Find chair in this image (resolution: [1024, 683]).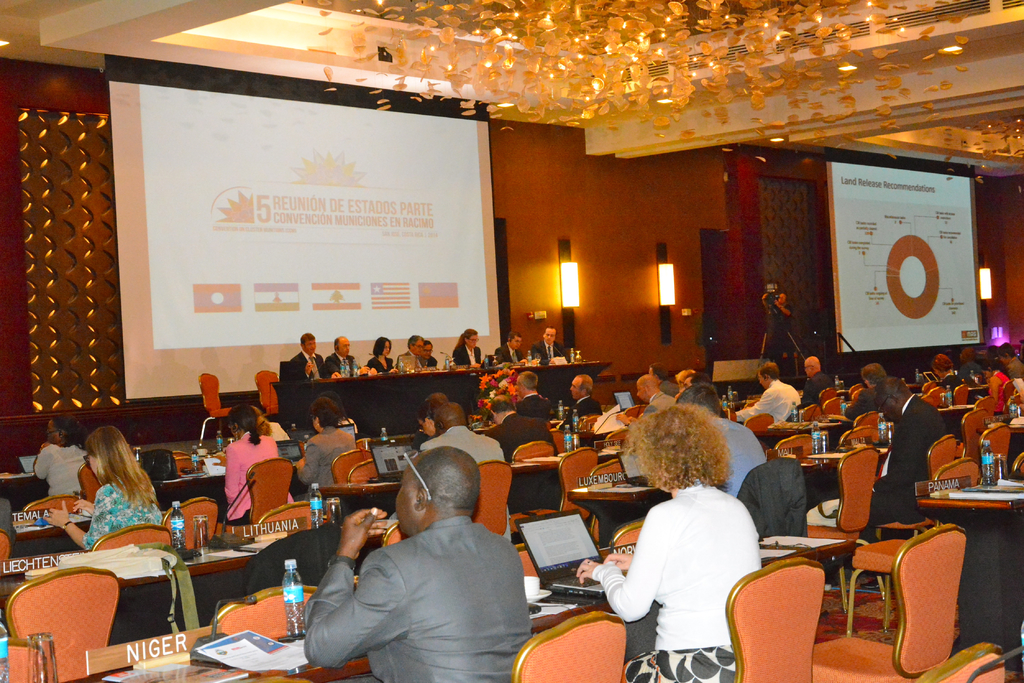
rect(276, 362, 289, 383).
